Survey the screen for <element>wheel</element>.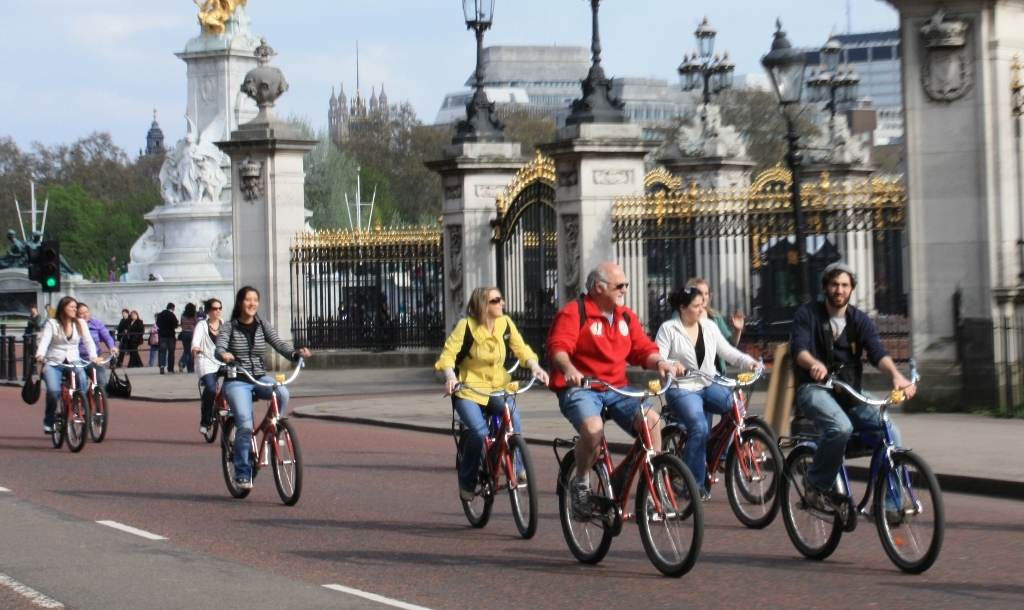
Survey found: bbox=[63, 394, 89, 448].
